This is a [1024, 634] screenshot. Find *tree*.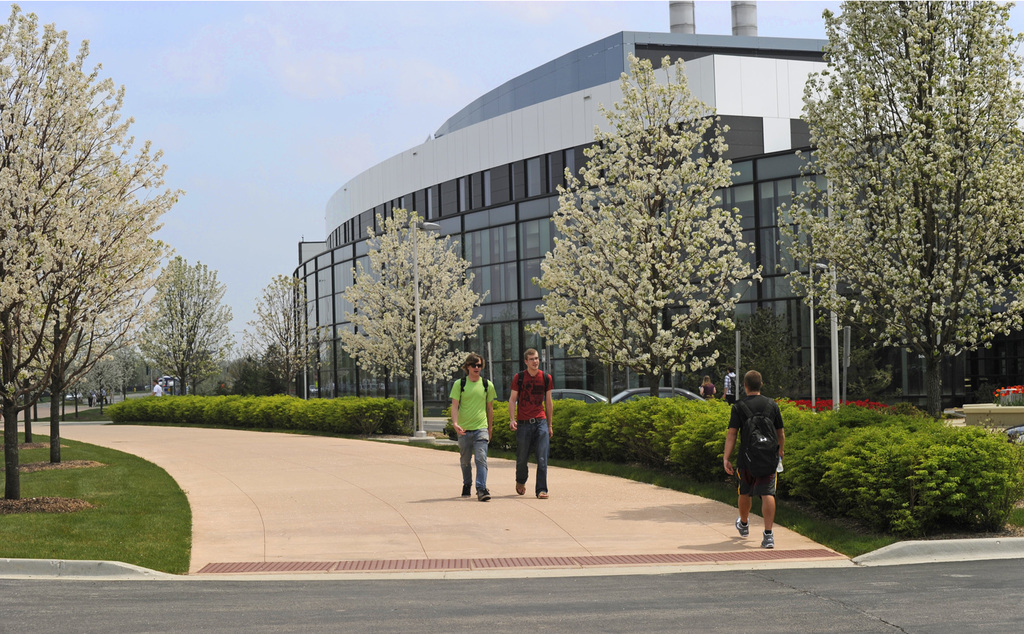
Bounding box: bbox=(806, 13, 1007, 429).
